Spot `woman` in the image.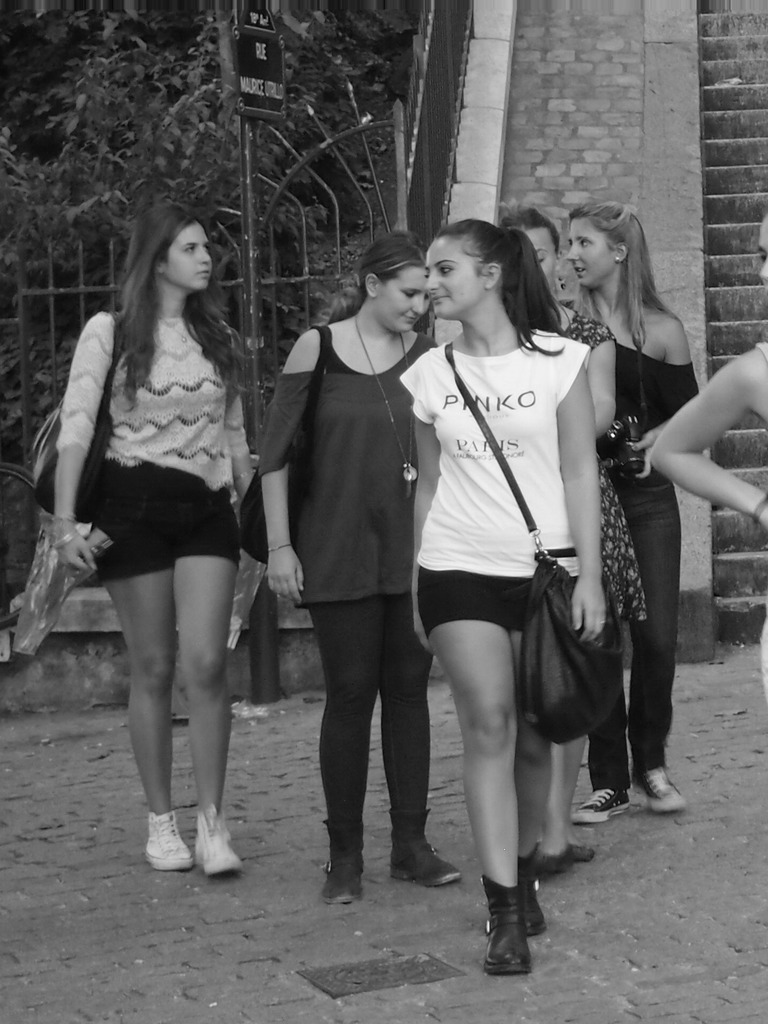
`woman` found at 648/202/767/707.
